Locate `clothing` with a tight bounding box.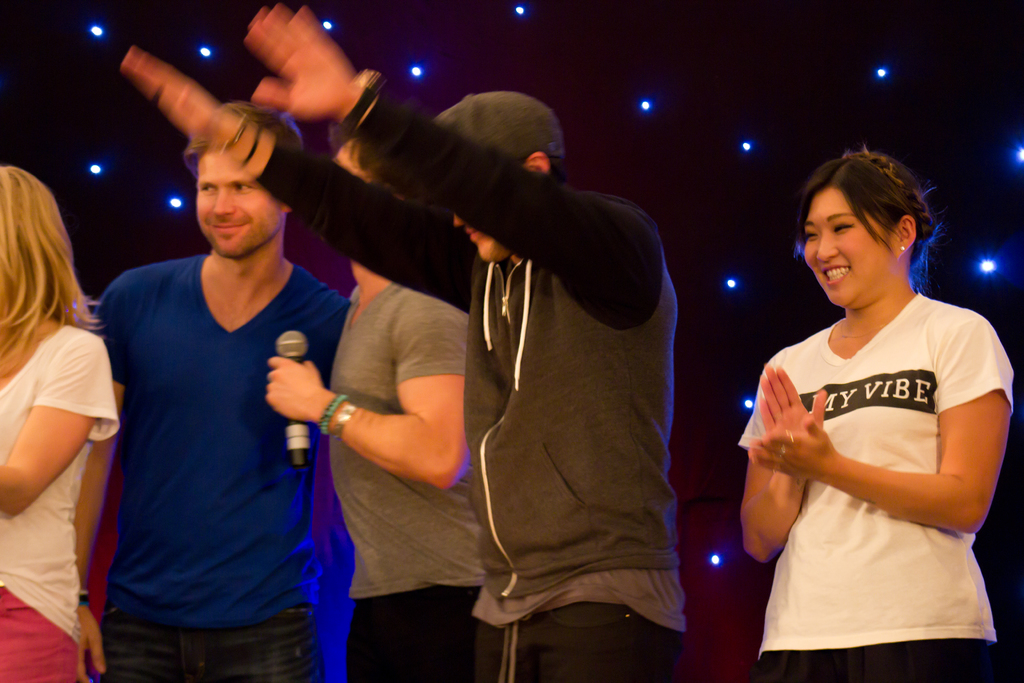
locate(335, 261, 474, 682).
